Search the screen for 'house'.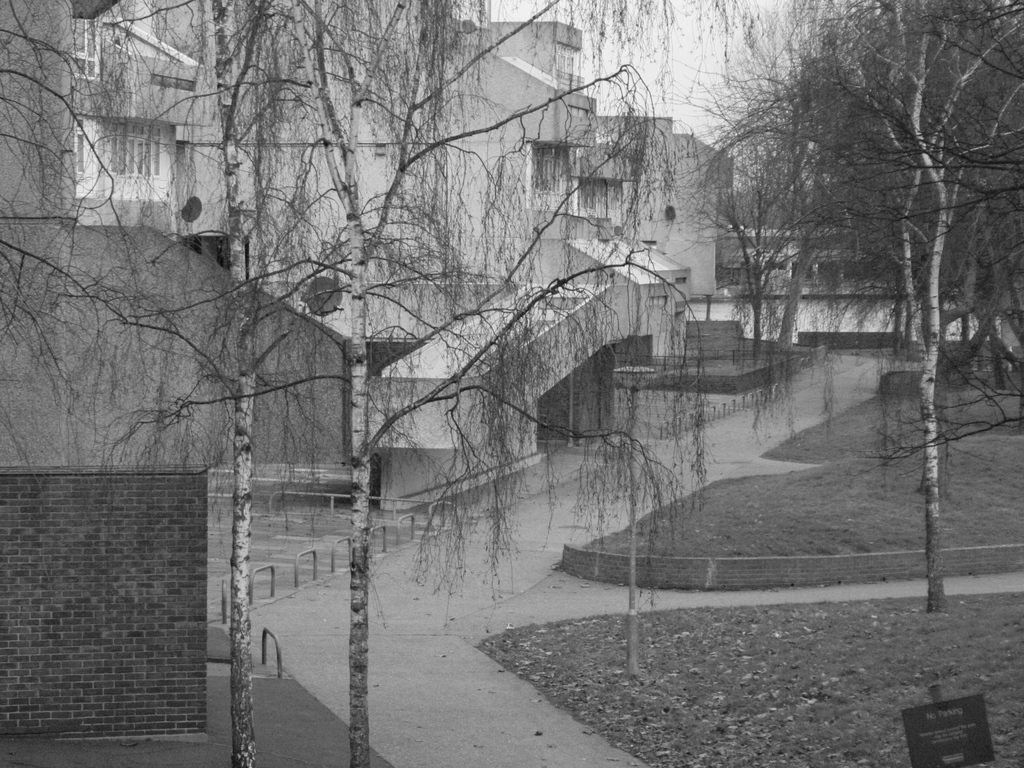
Found at bbox=[0, 0, 818, 767].
